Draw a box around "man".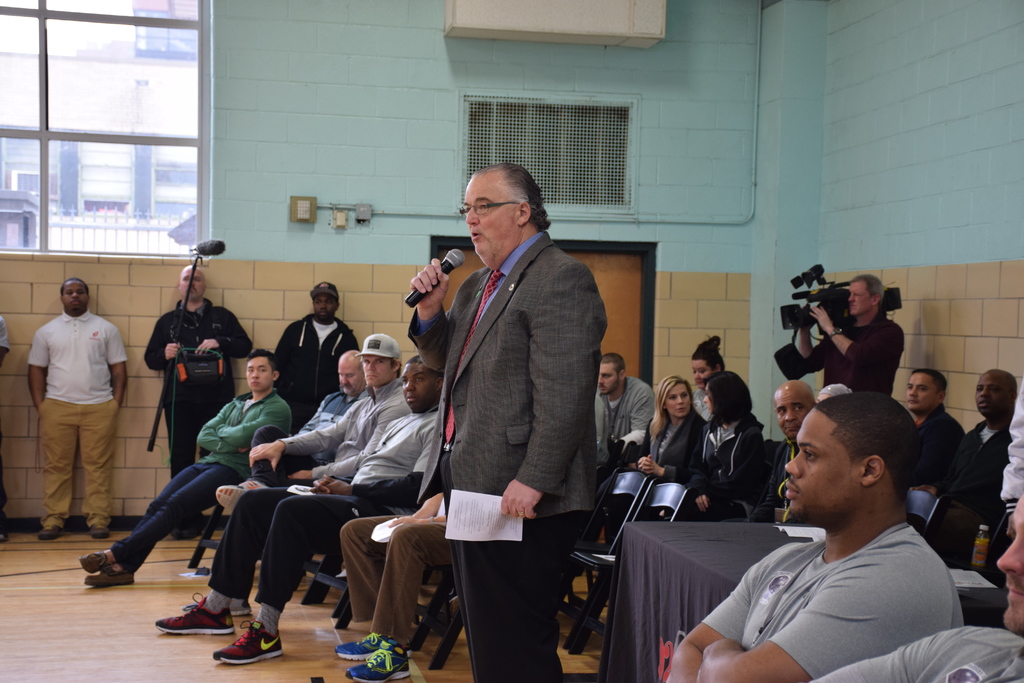
bbox(213, 333, 402, 614).
